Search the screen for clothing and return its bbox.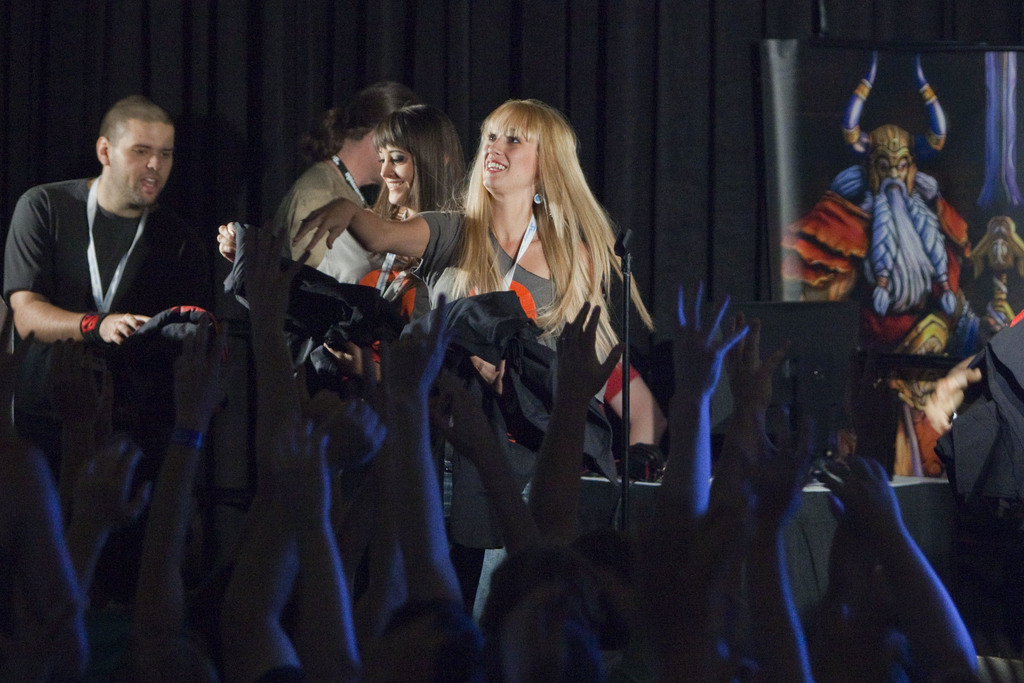
Found: bbox(269, 159, 365, 286).
